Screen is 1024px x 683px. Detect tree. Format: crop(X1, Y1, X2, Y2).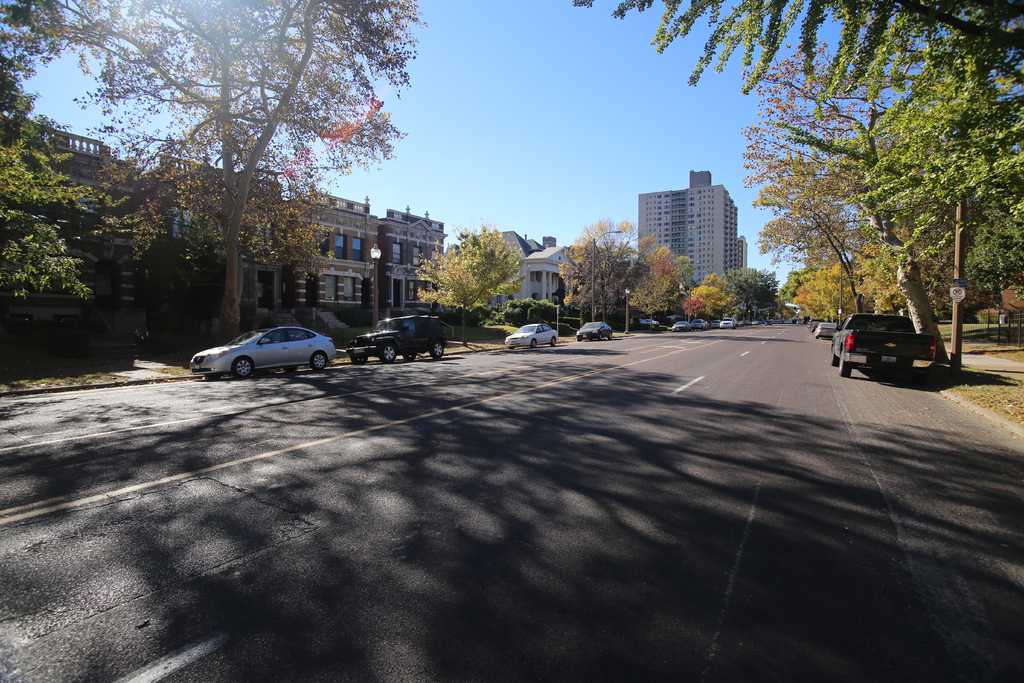
crop(681, 252, 700, 334).
